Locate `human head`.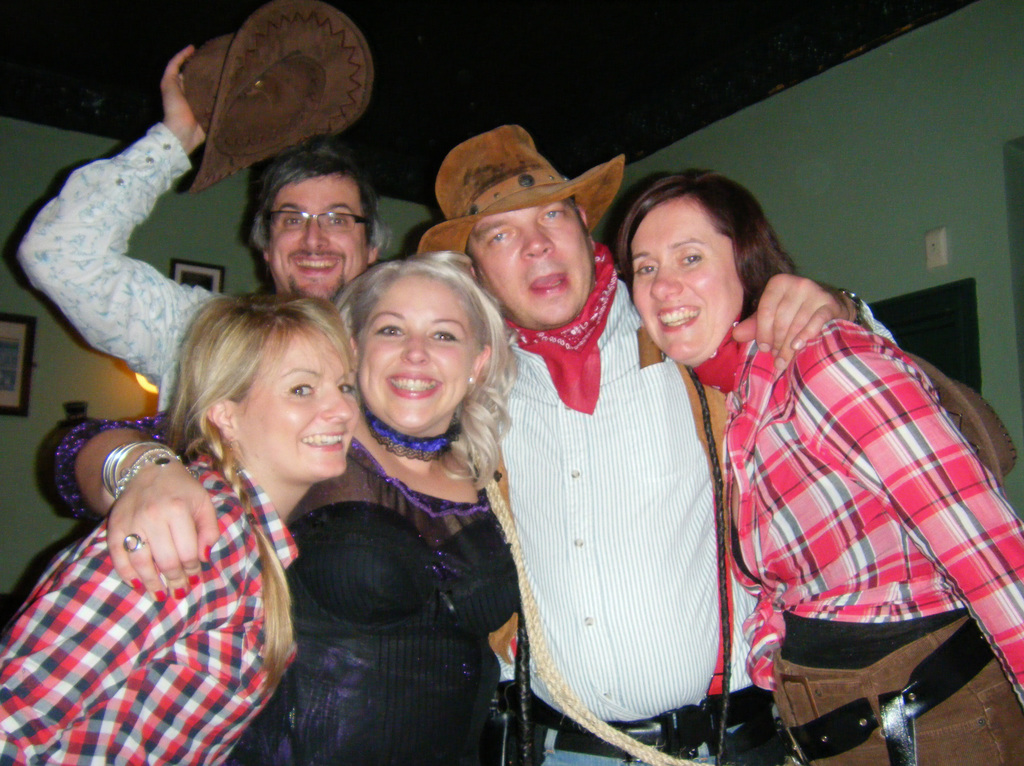
Bounding box: <region>161, 284, 355, 487</region>.
